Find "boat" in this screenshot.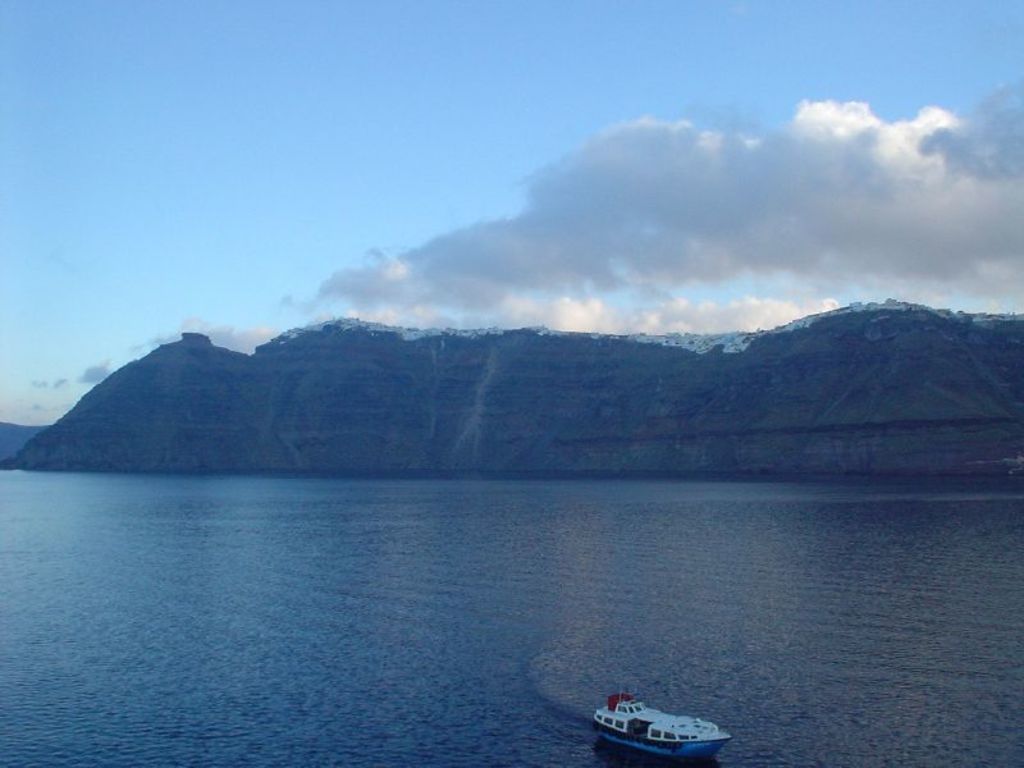
The bounding box for "boat" is [593, 687, 739, 767].
